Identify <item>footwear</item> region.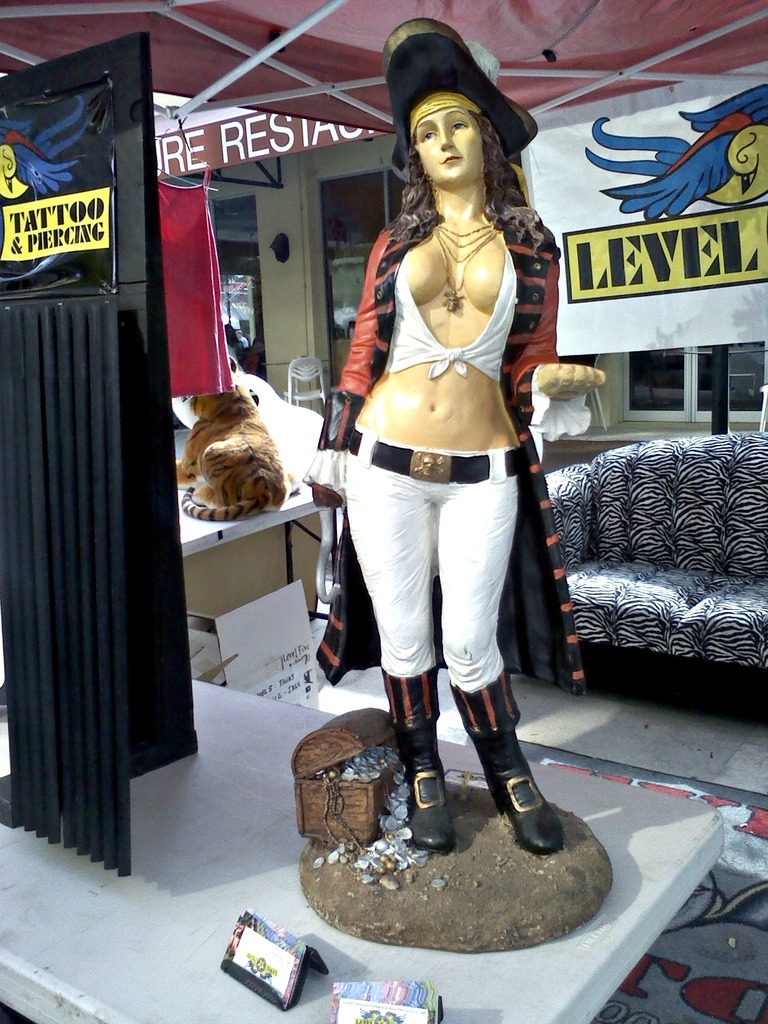
Region: <box>395,720,461,848</box>.
